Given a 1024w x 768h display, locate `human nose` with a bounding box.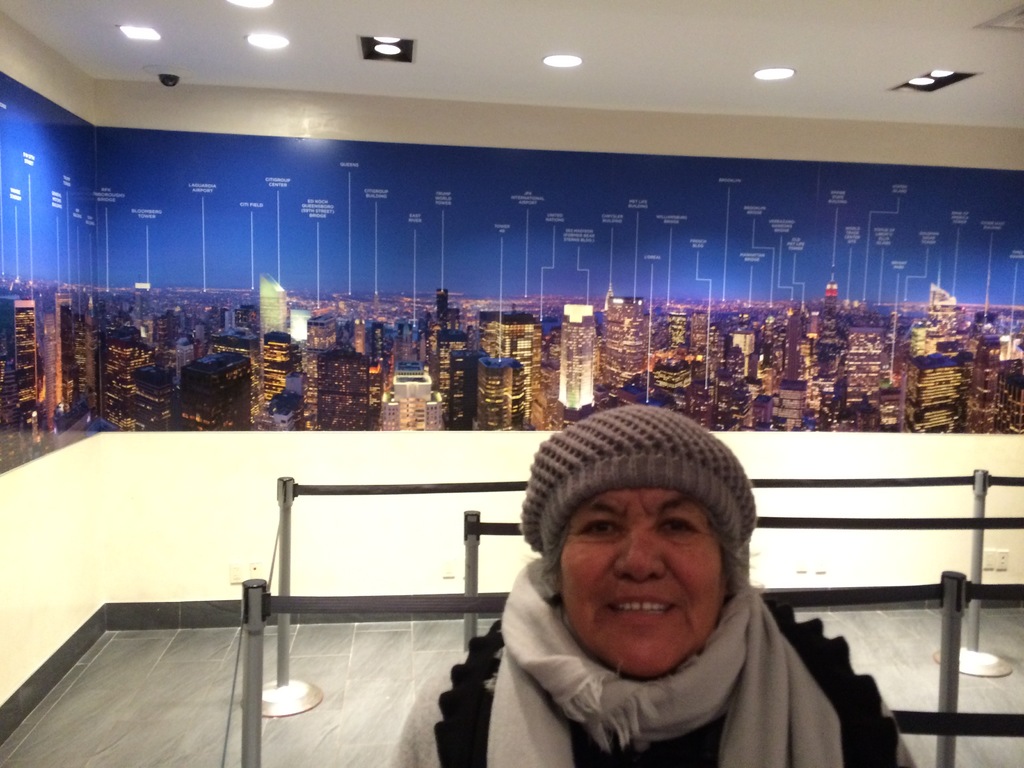
Located: bbox=(612, 522, 666, 583).
